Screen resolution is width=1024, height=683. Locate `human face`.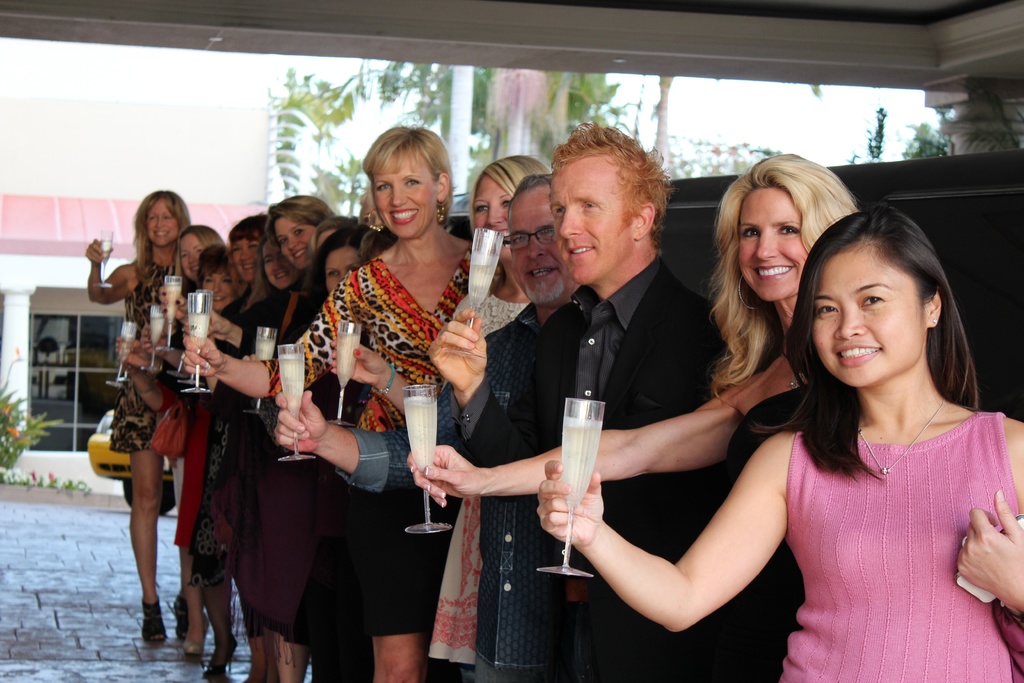
812 247 926 388.
